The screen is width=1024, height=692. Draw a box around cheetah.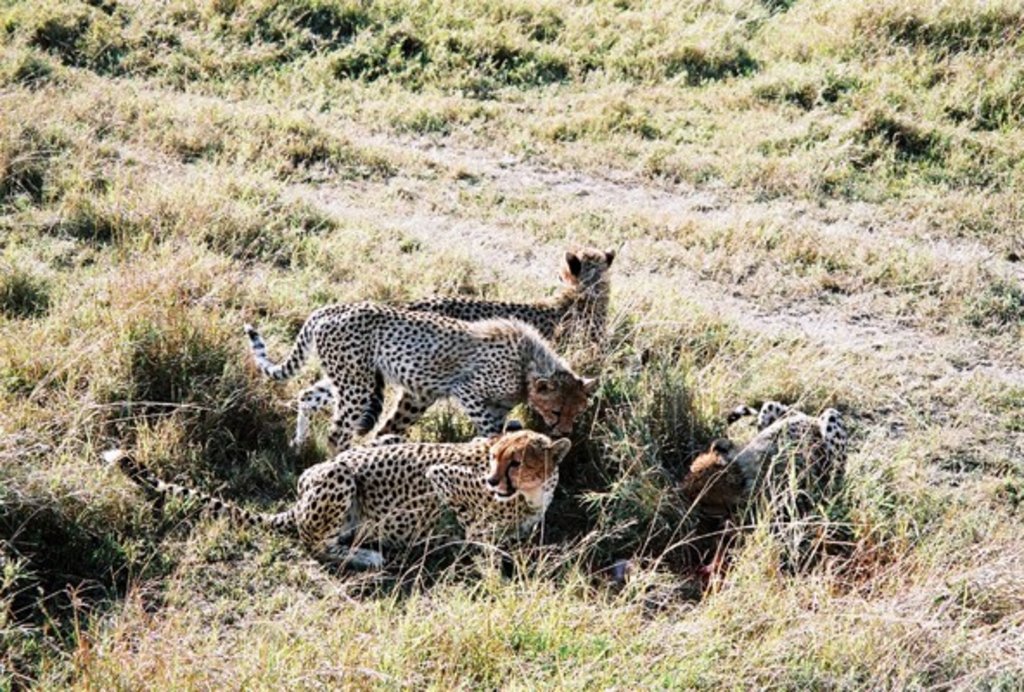
bbox=[242, 301, 588, 458].
